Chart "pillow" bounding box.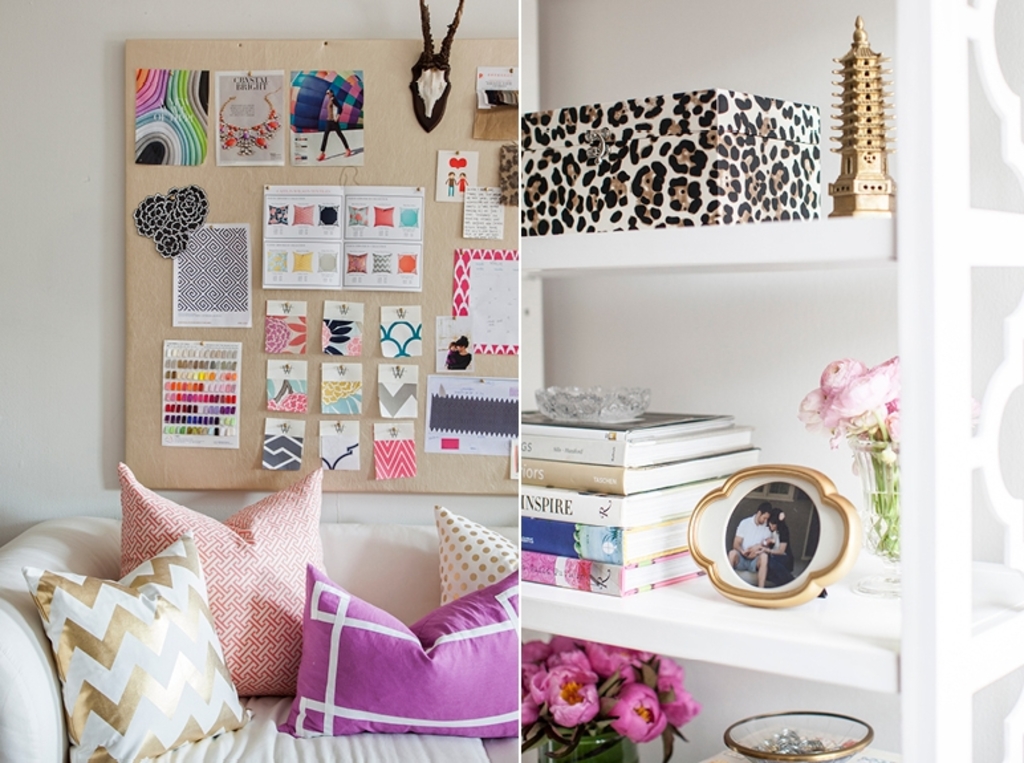
Charted: bbox(281, 559, 560, 752).
